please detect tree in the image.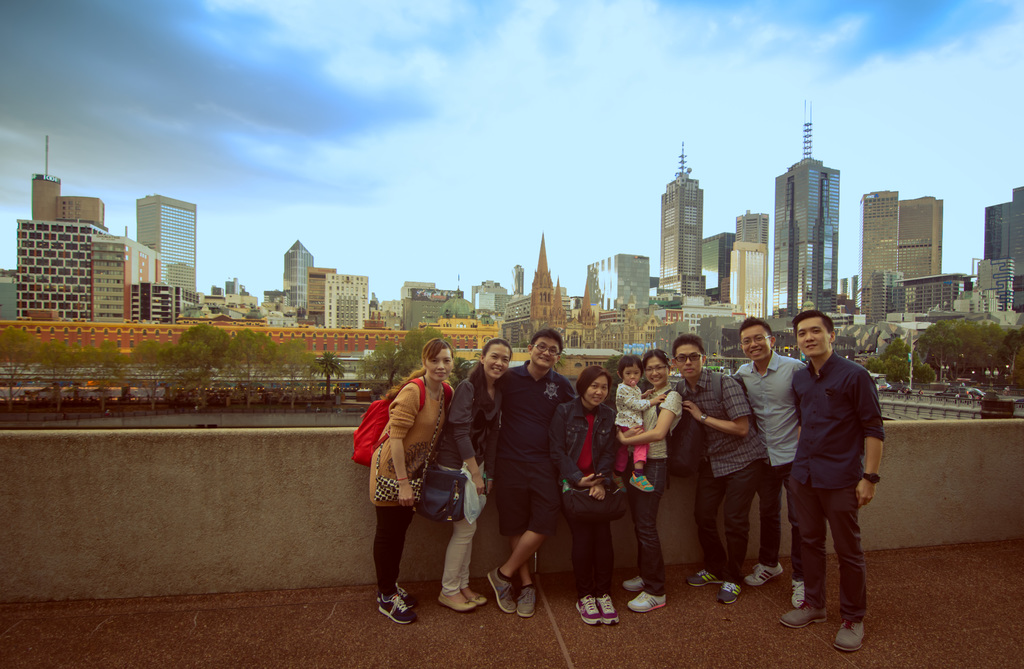
rect(309, 351, 348, 401).
